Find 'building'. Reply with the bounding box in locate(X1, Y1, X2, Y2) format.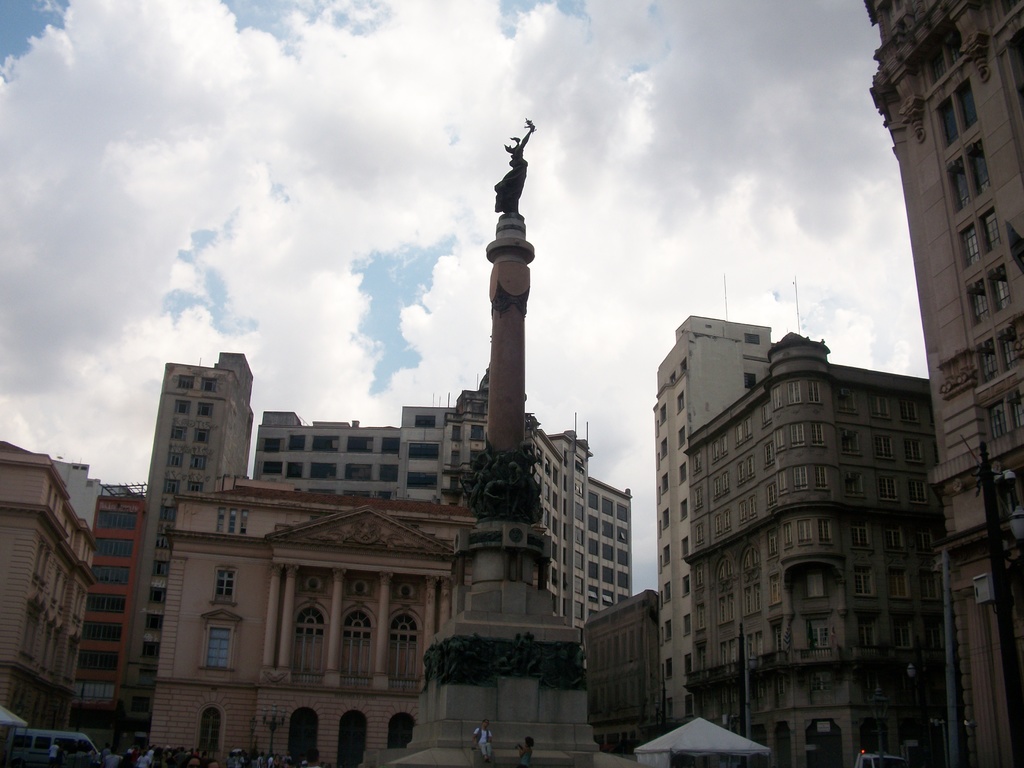
locate(0, 437, 95, 725).
